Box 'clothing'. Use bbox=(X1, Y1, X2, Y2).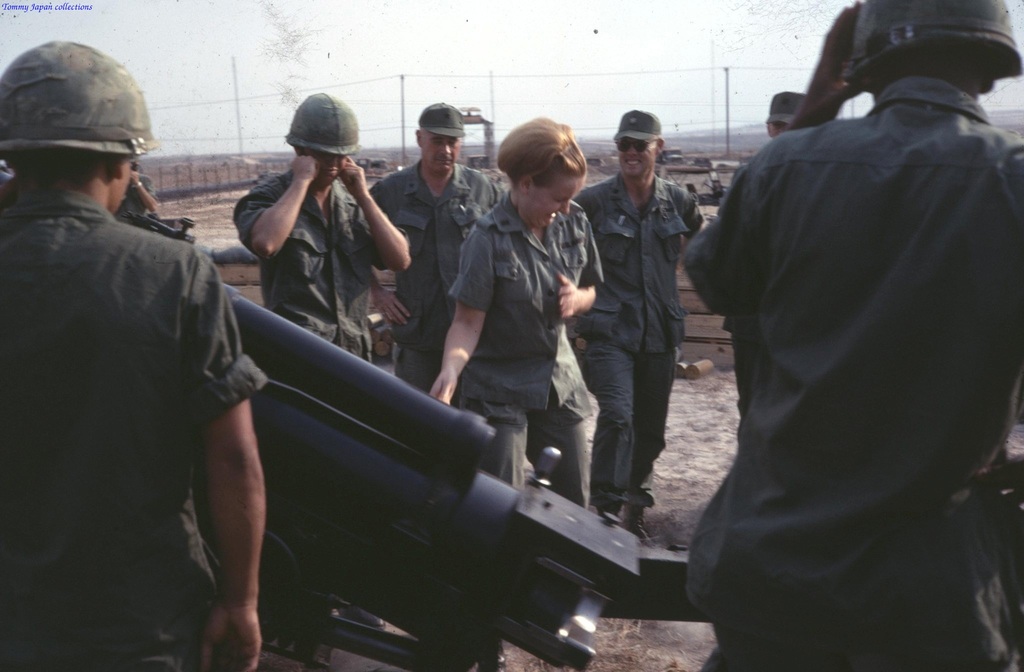
bbox=(365, 158, 506, 392).
